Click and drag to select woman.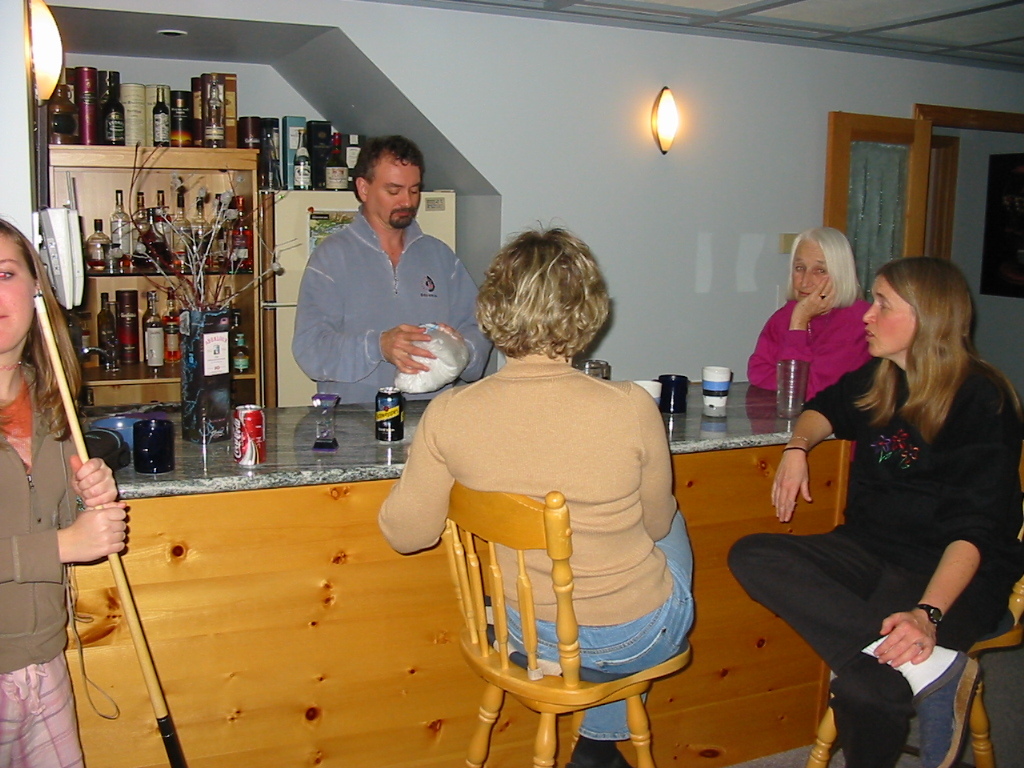
Selection: pyautogui.locateOnScreen(370, 216, 696, 767).
